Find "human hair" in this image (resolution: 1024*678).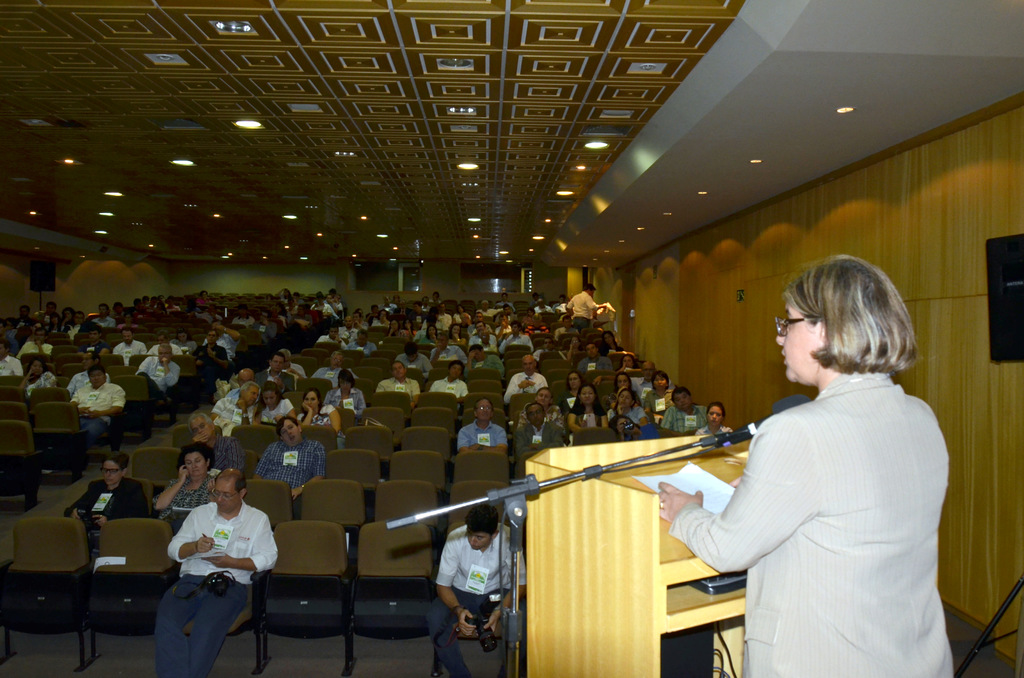
[538,387,554,396].
